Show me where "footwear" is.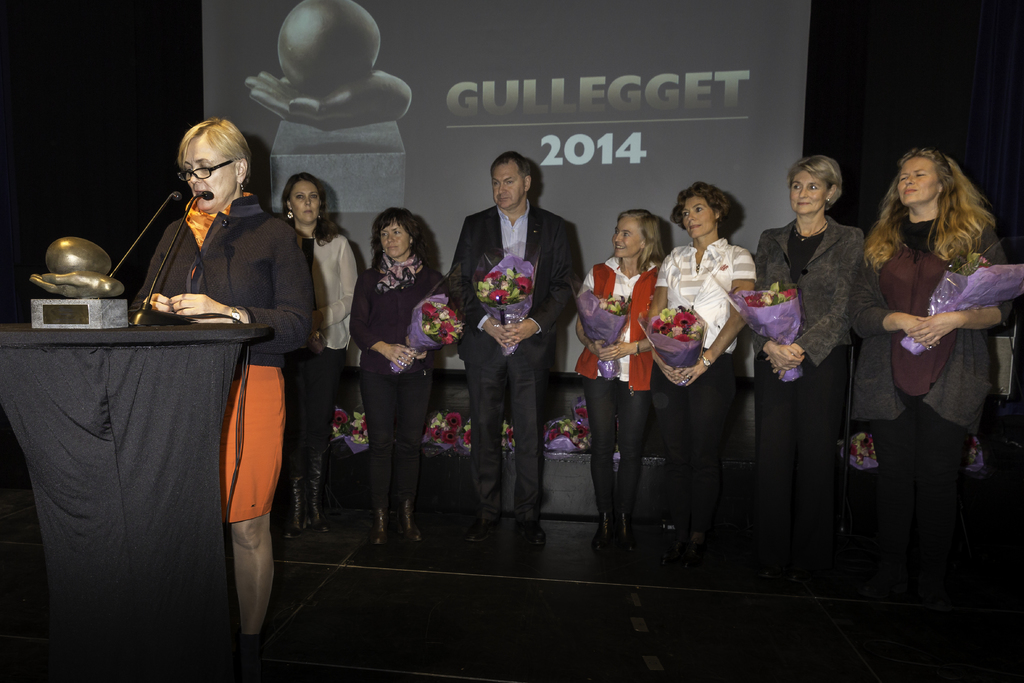
"footwear" is at 307:446:332:536.
